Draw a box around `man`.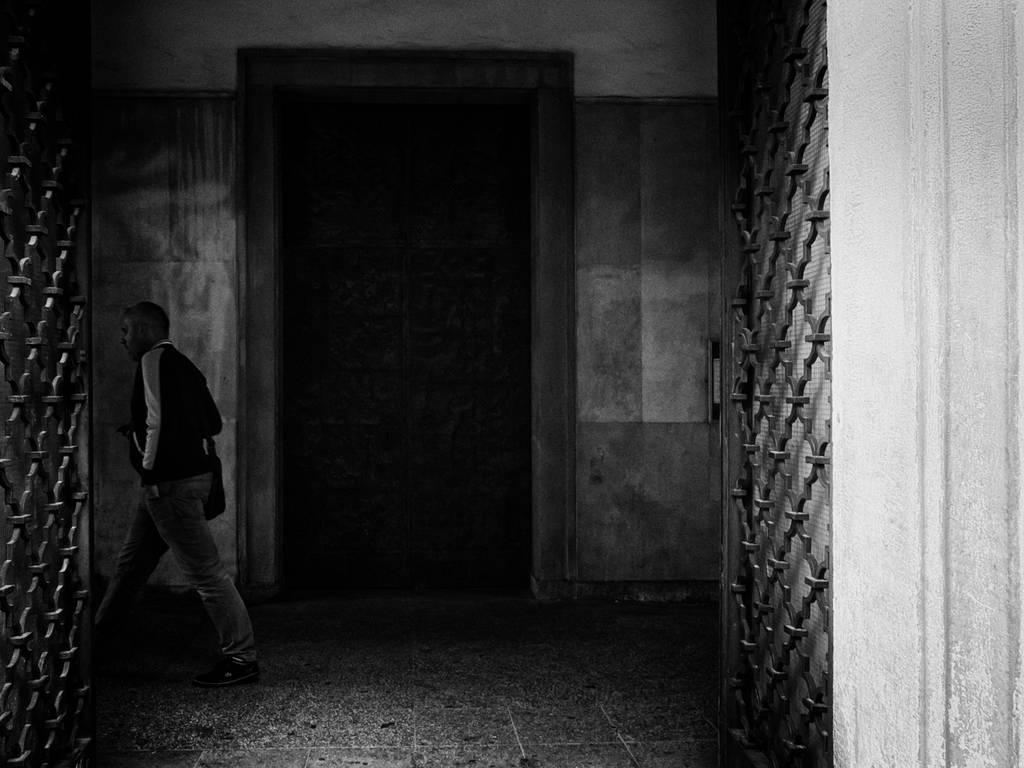
(left=96, top=296, right=244, bottom=687).
